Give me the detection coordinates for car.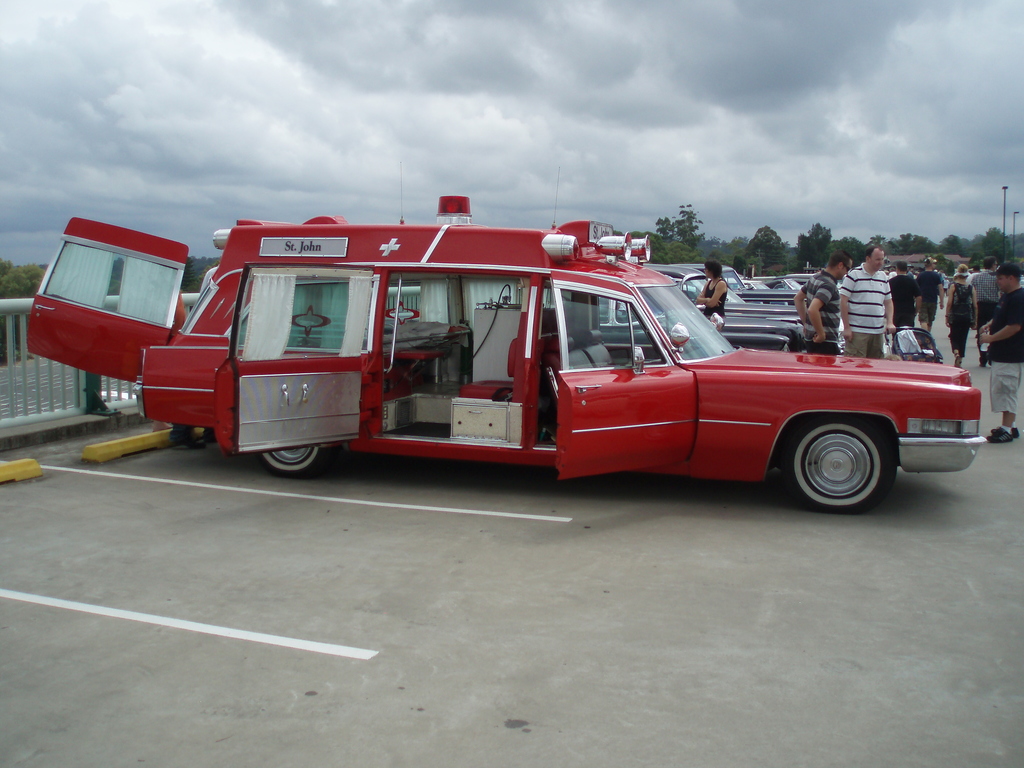
l=647, t=266, r=815, b=353.
